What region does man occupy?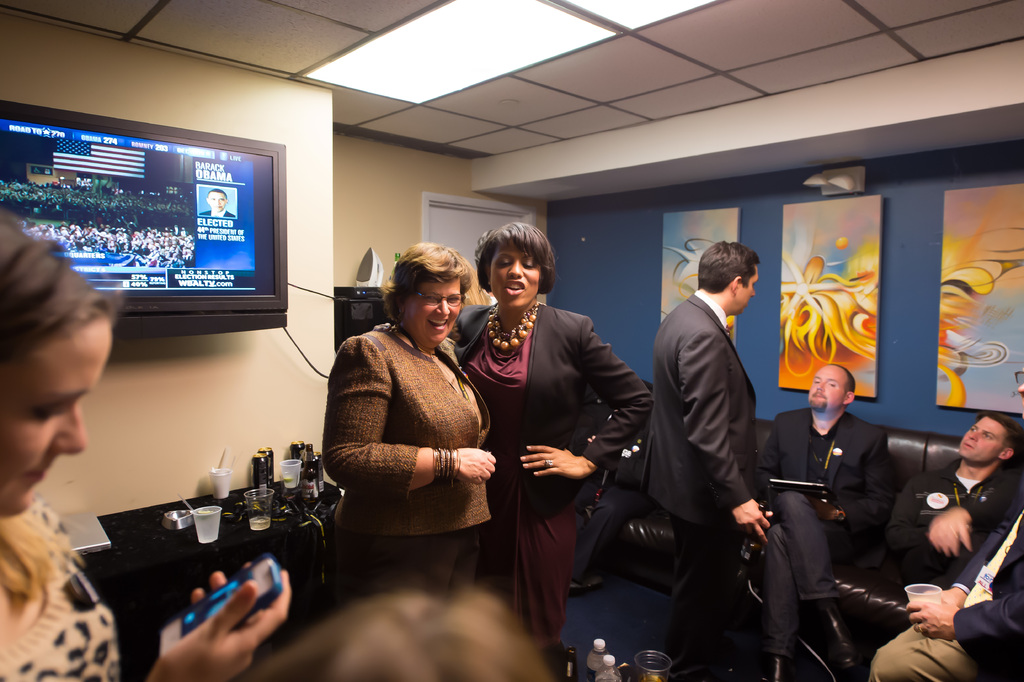
(x1=199, y1=187, x2=236, y2=217).
